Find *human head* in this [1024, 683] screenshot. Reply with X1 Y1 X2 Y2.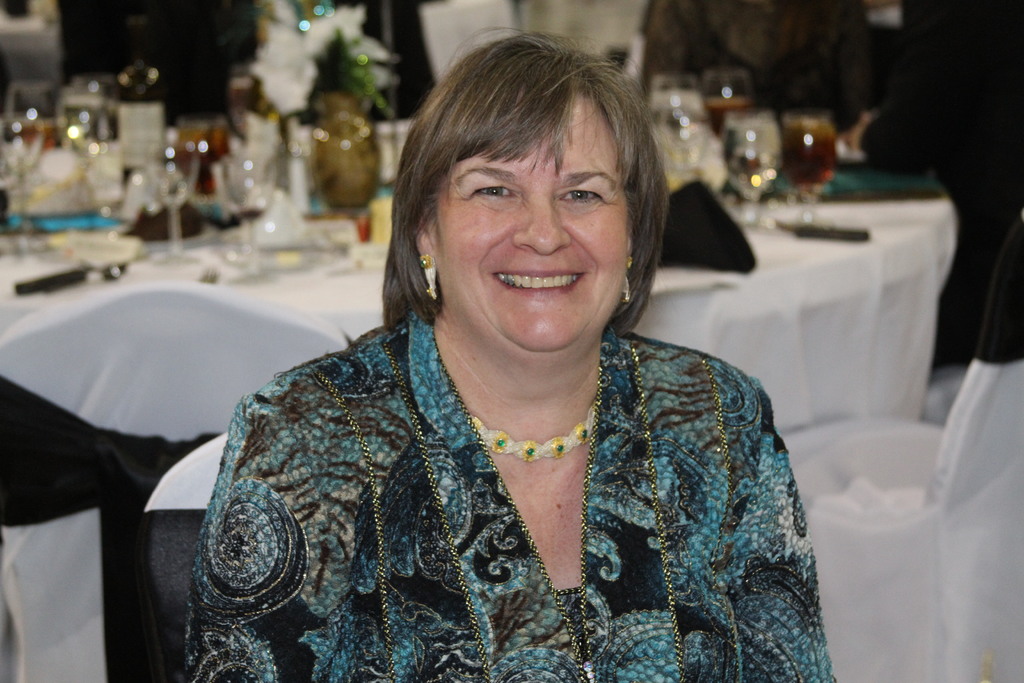
394 41 668 334.
